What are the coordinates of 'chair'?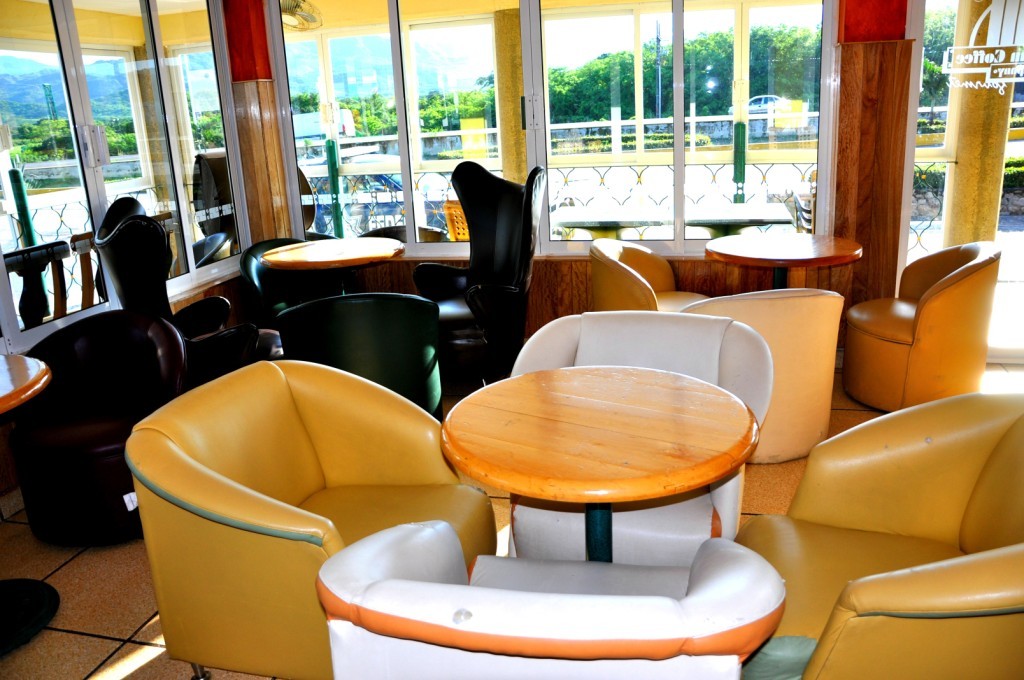
(688,281,846,465).
